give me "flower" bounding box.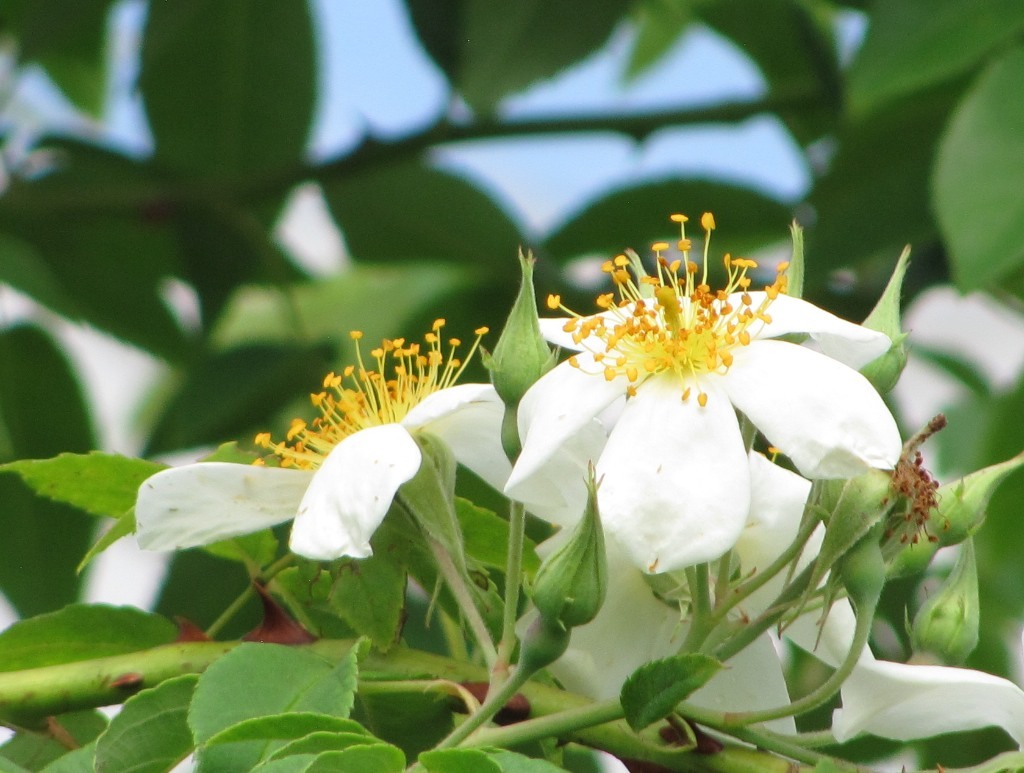
(x1=137, y1=320, x2=521, y2=566).
